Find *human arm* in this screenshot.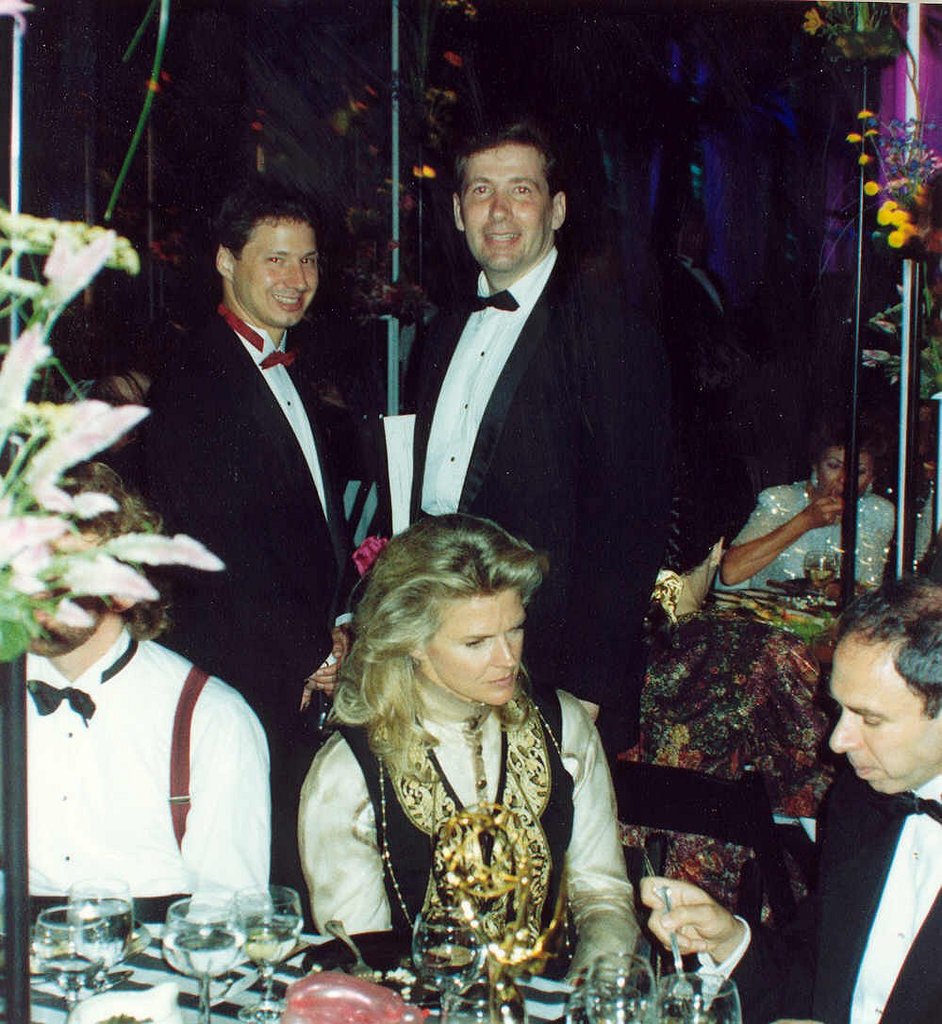
The bounding box for *human arm* is <box>170,677,280,910</box>.
